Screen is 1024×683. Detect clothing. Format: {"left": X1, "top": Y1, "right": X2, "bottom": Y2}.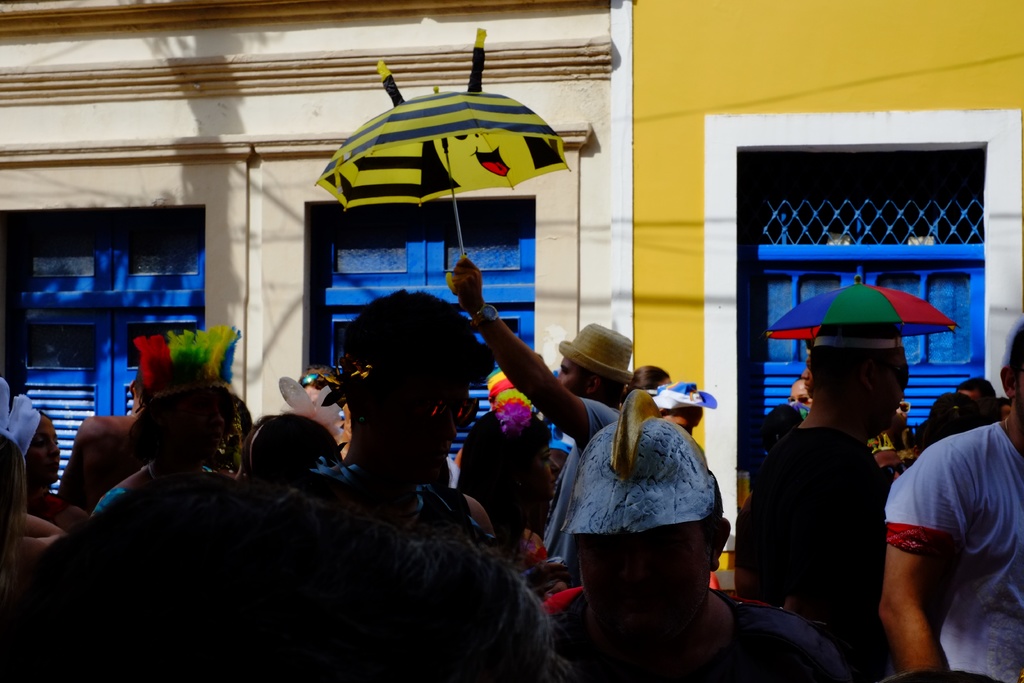
{"left": 742, "top": 414, "right": 887, "bottom": 667}.
